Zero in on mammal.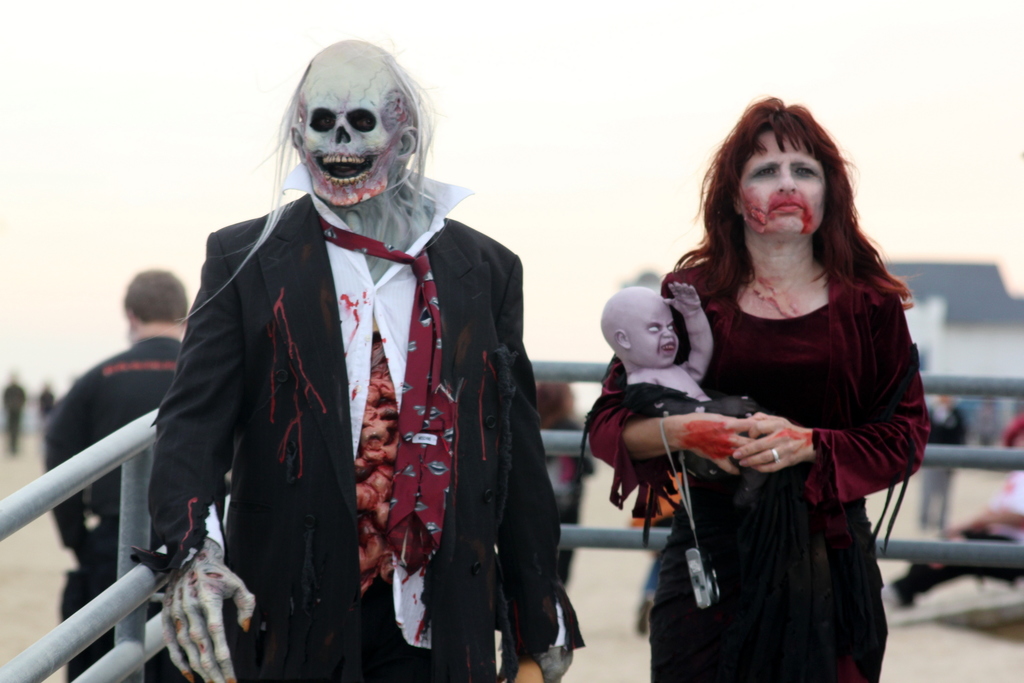
Zeroed in: <bbox>915, 386, 972, 528</bbox>.
